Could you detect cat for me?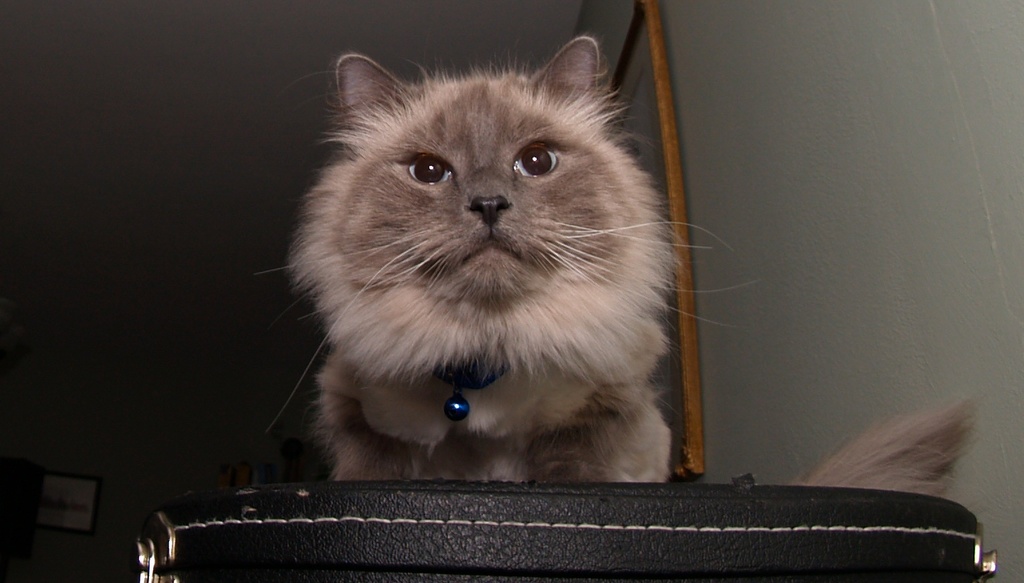
Detection result: bbox=[259, 32, 761, 493].
